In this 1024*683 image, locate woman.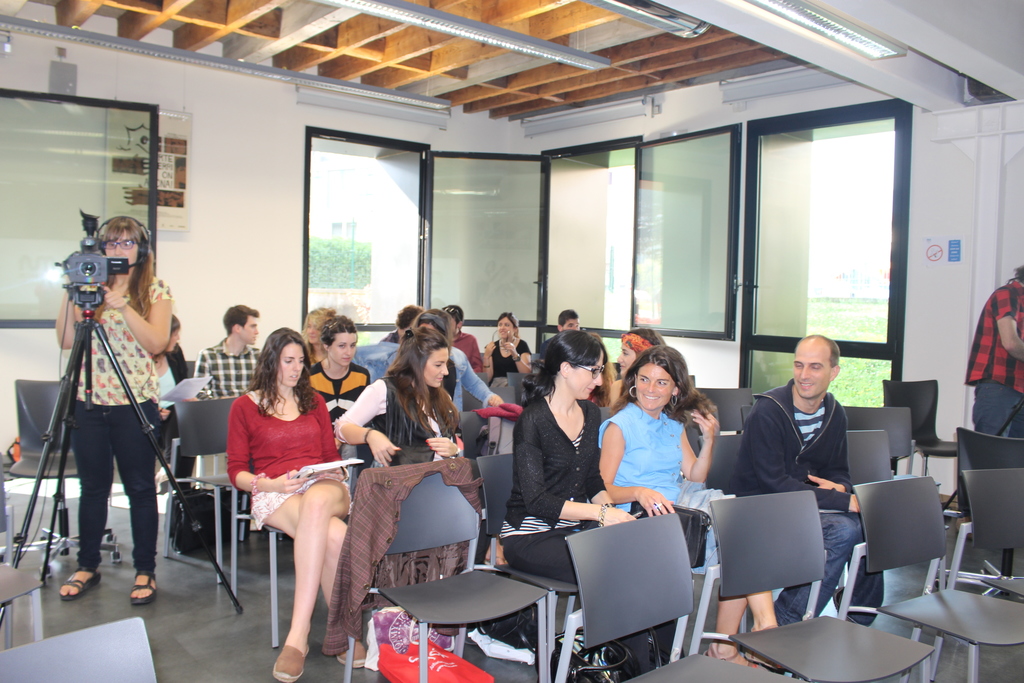
Bounding box: 598 341 776 672.
